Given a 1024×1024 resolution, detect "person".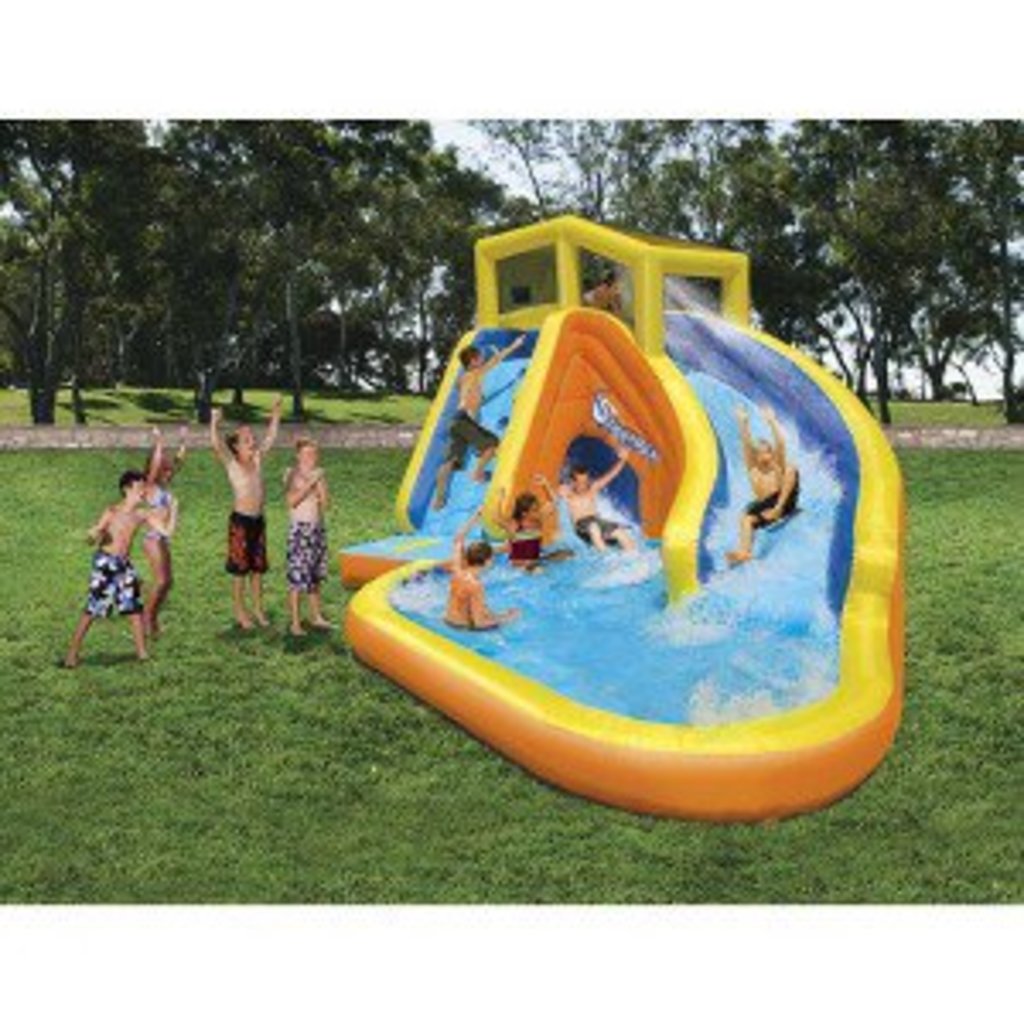
526 440 642 553.
